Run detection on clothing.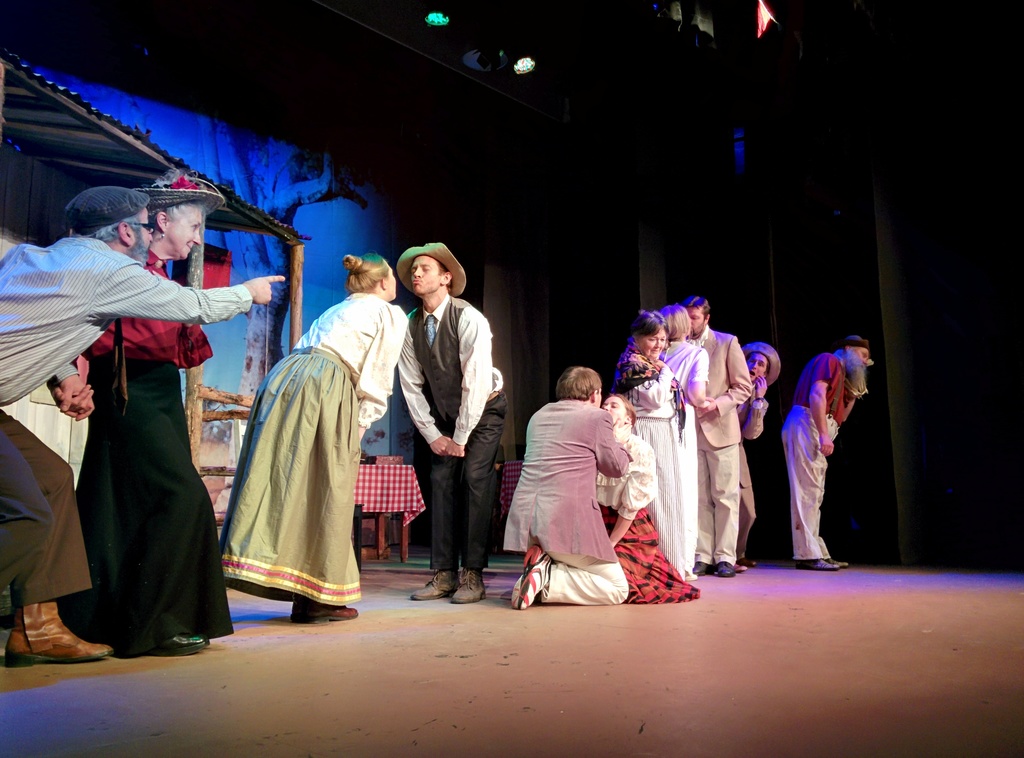
Result: 612:349:694:581.
